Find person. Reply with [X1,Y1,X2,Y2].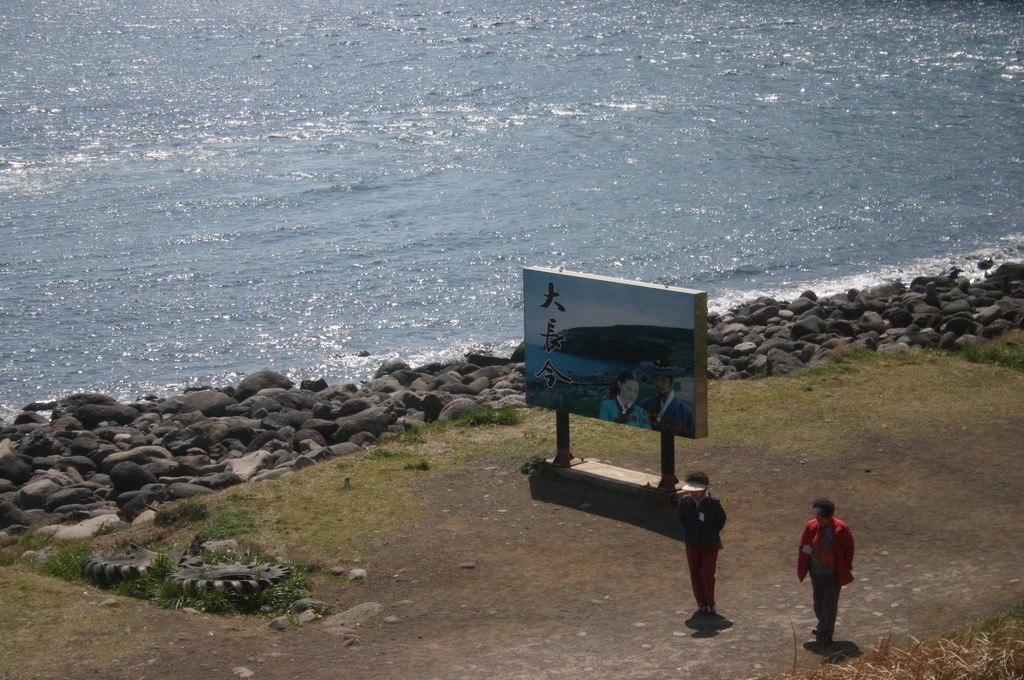
[648,361,692,439].
